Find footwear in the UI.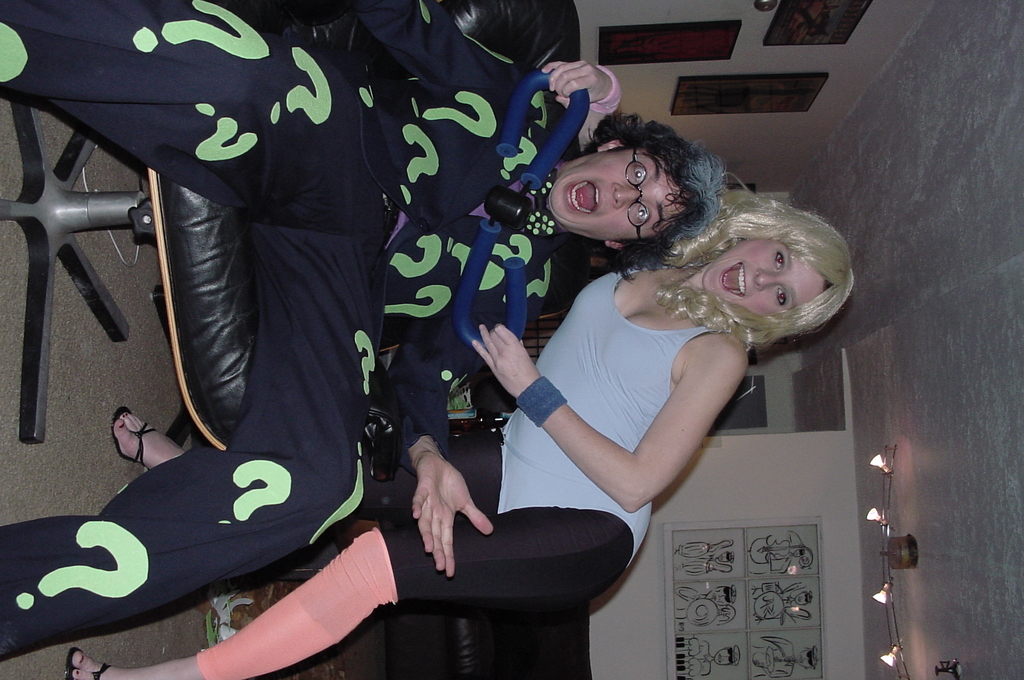
UI element at <region>60, 647, 111, 679</region>.
